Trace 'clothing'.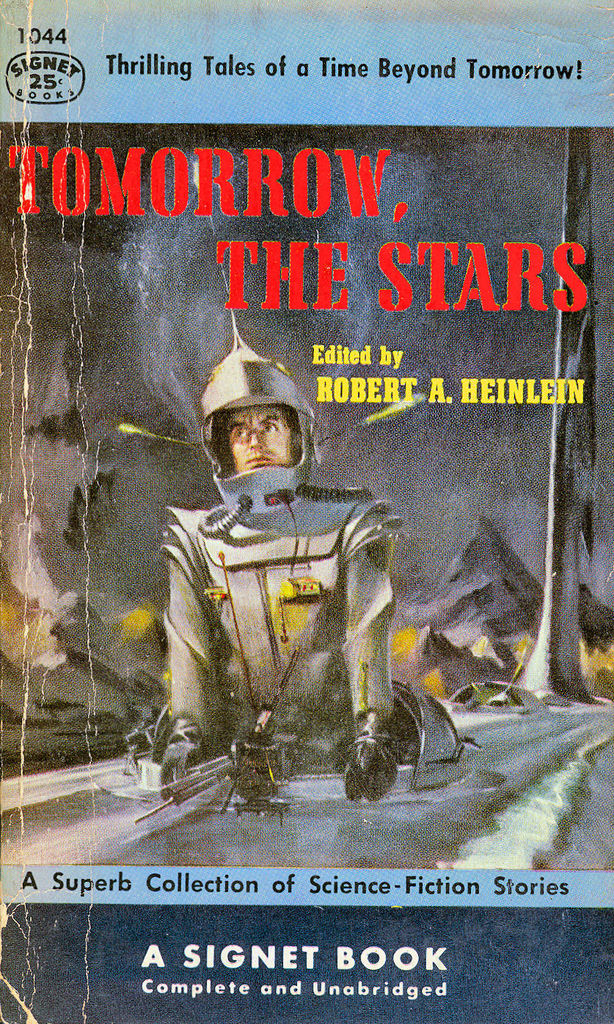
Traced to <bbox>152, 424, 414, 800</bbox>.
